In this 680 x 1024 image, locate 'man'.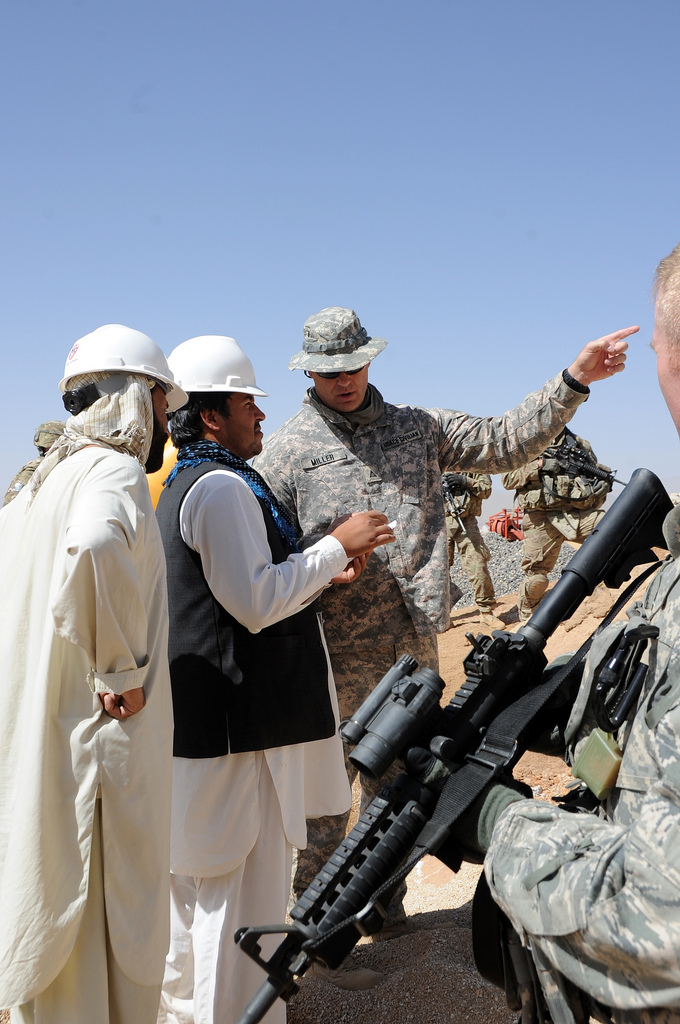
Bounding box: box=[144, 343, 362, 1010].
